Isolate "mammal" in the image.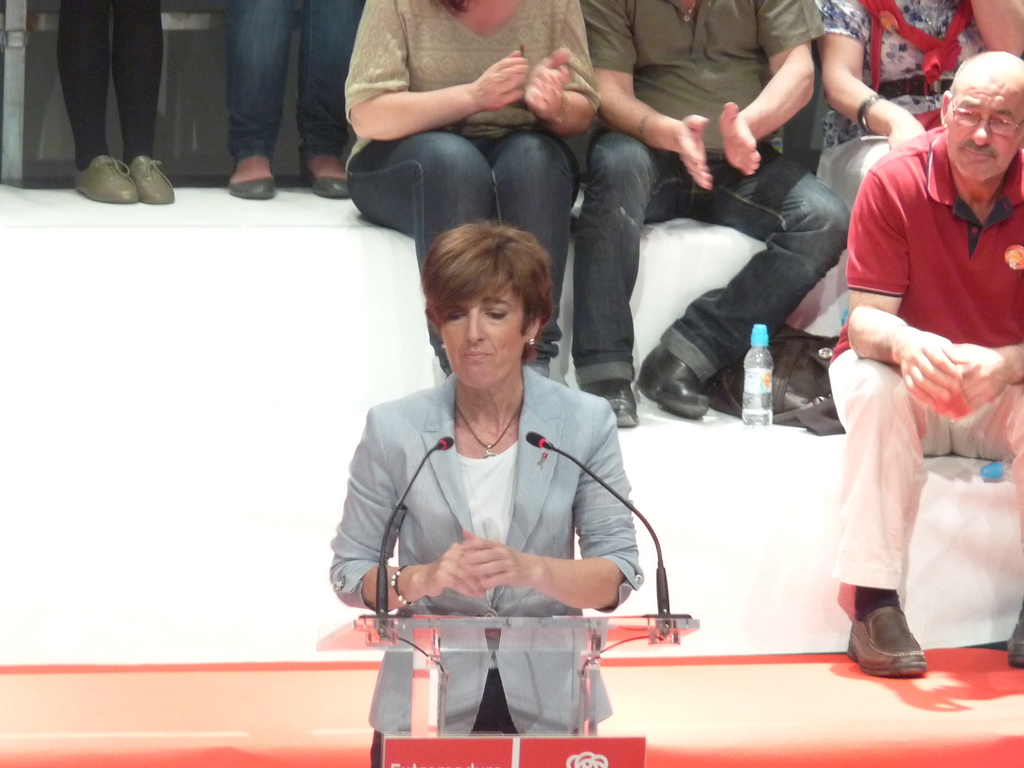
Isolated region: 56, 0, 177, 204.
